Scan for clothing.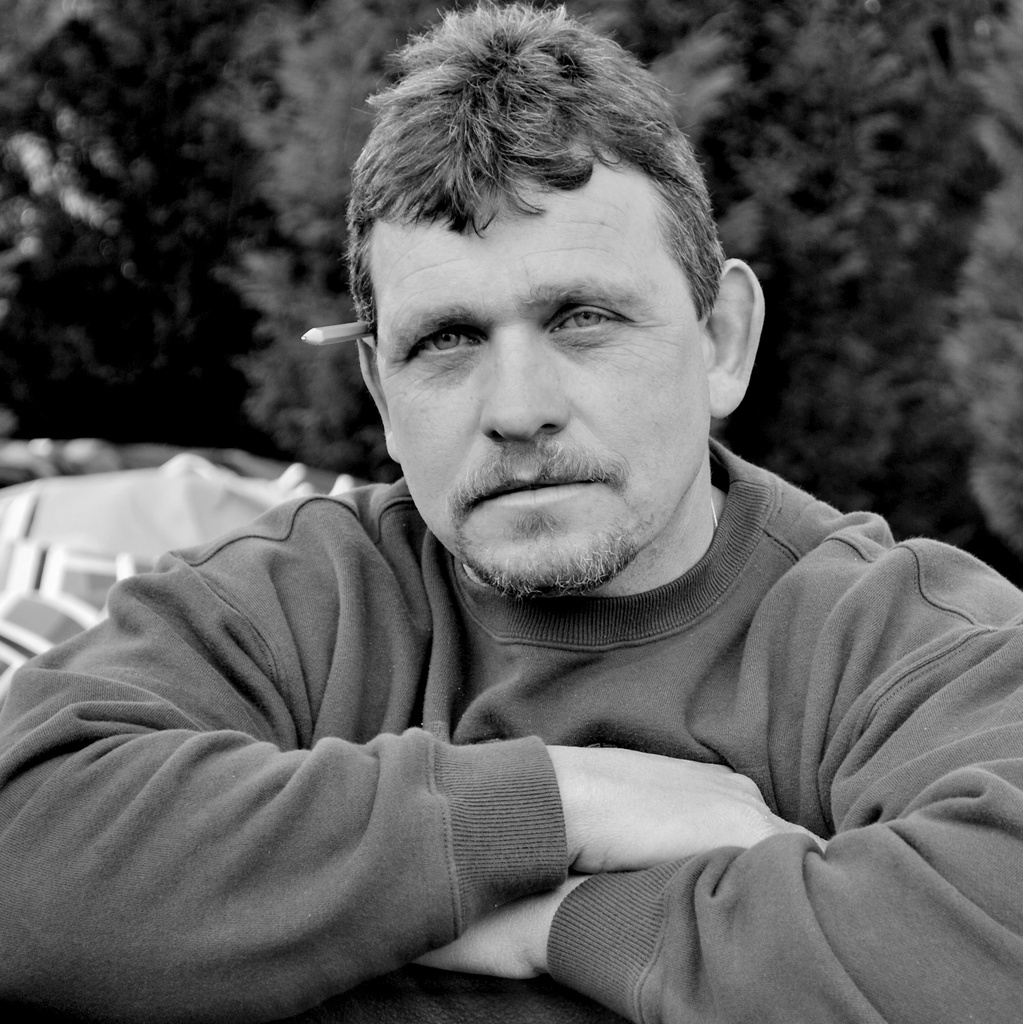
Scan result: bbox=(43, 177, 1013, 1023).
